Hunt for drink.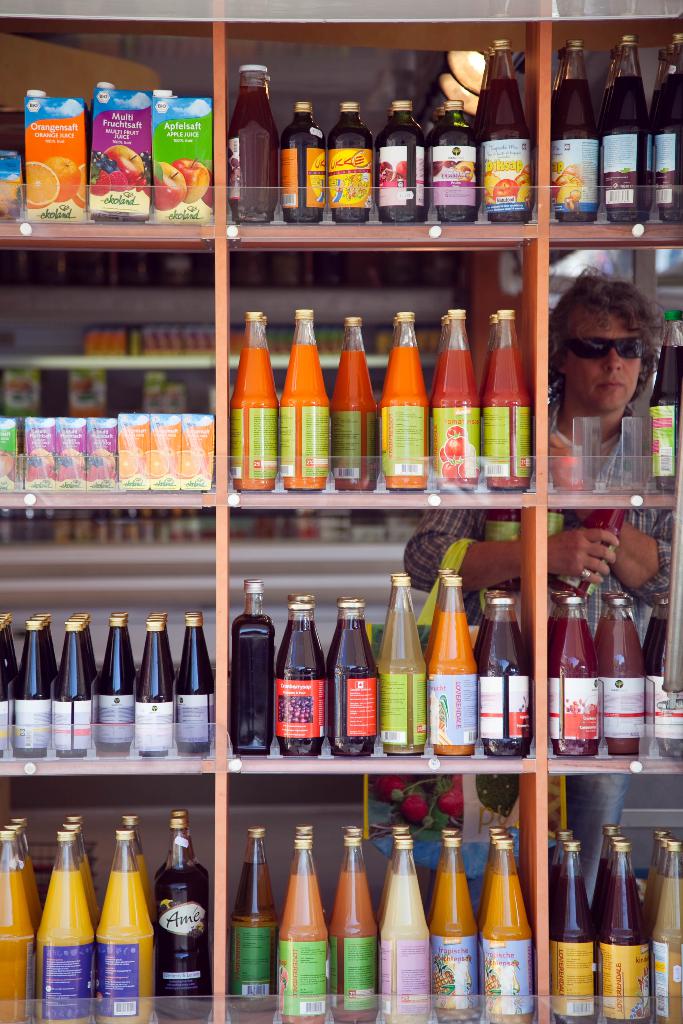
Hunted down at (486,338,541,483).
